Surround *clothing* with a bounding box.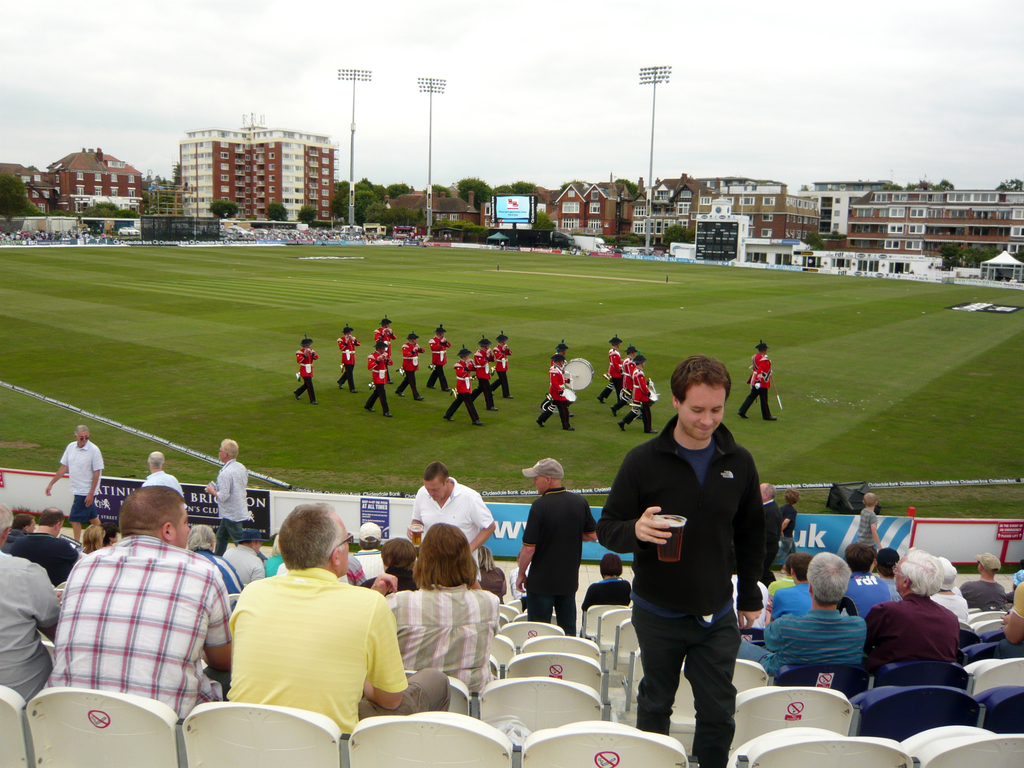
rect(221, 543, 262, 590).
